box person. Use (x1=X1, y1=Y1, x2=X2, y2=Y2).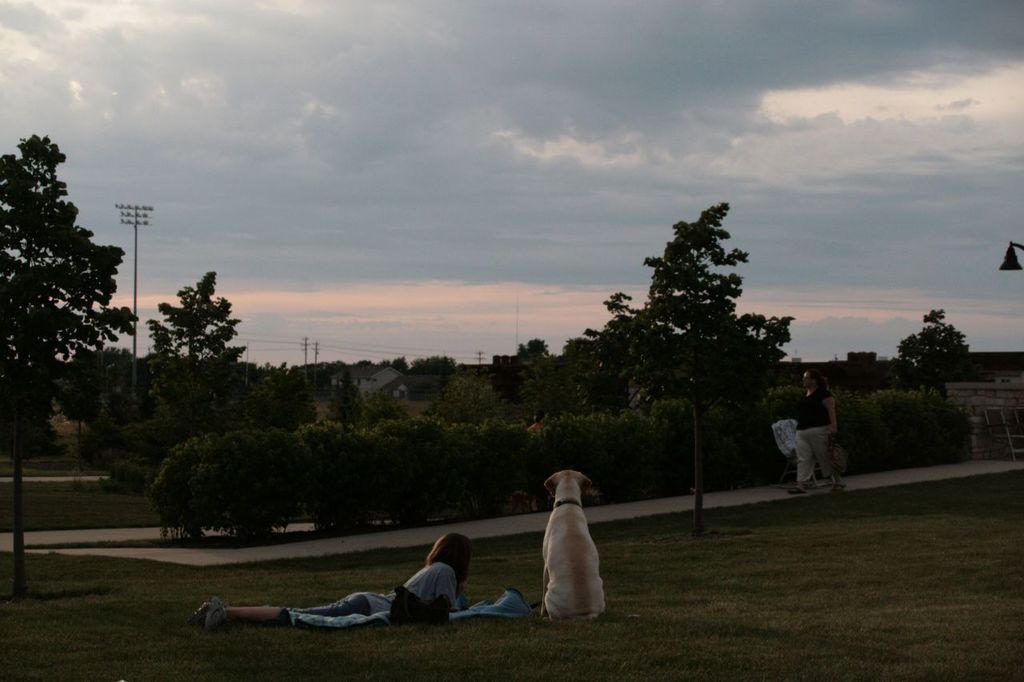
(x1=786, y1=370, x2=848, y2=497).
